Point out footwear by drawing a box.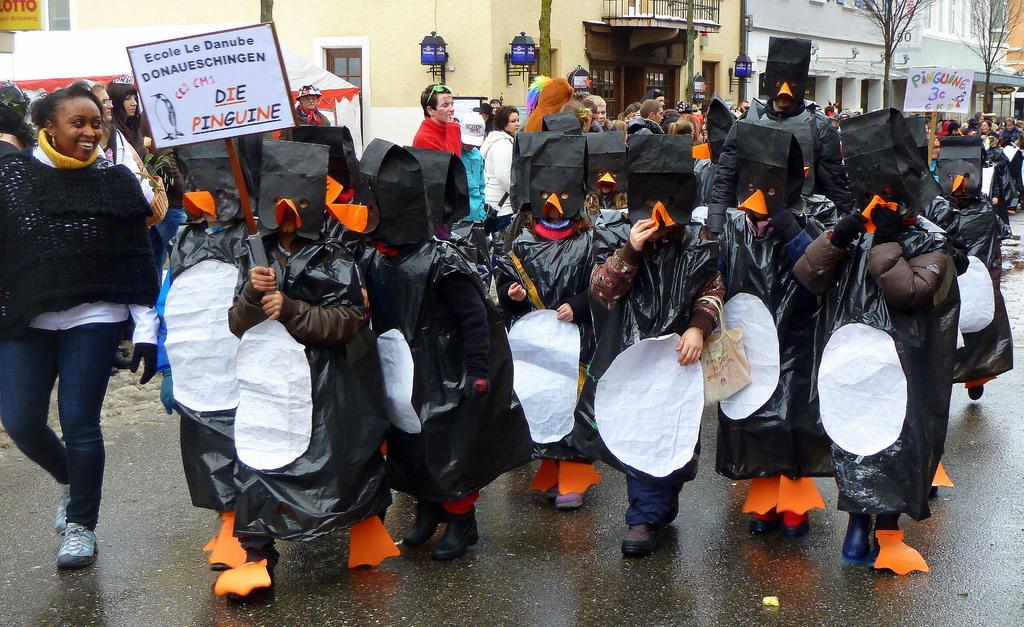
select_region(840, 507, 874, 564).
